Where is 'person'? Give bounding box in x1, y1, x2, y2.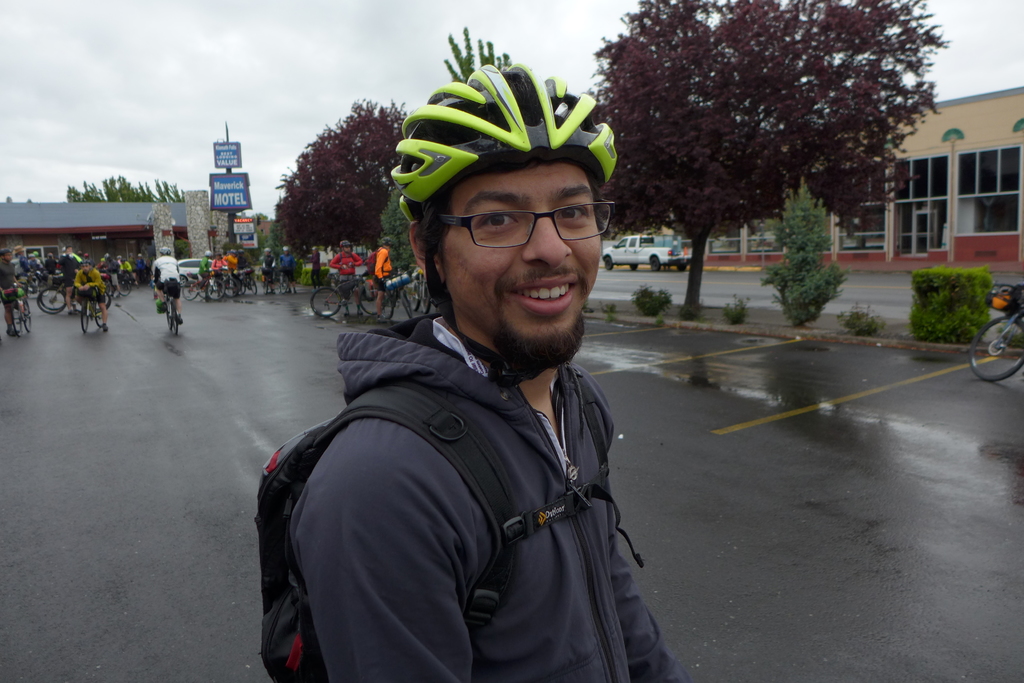
226, 248, 240, 293.
